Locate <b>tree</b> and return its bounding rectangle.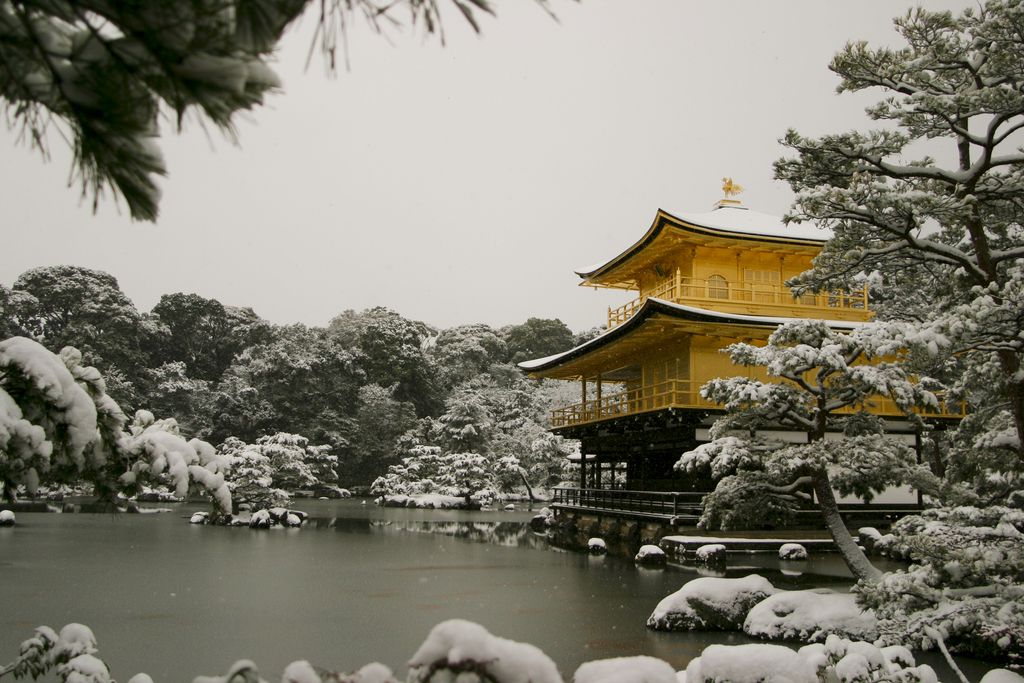
{"x1": 0, "y1": 257, "x2": 165, "y2": 416}.
